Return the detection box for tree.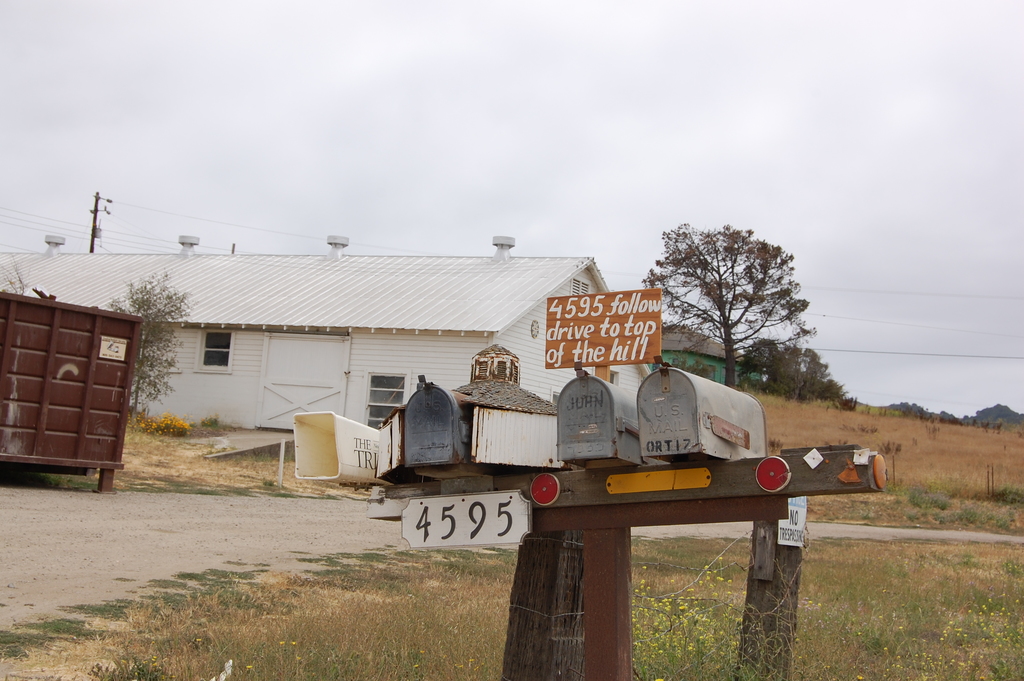
(x1=831, y1=393, x2=858, y2=412).
